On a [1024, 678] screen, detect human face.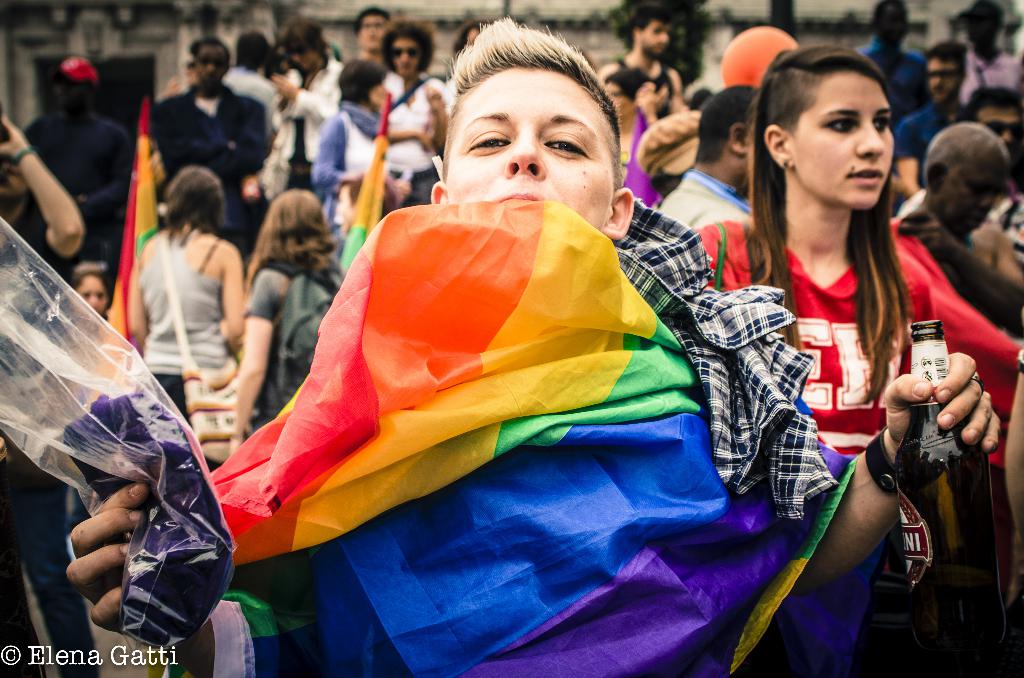
924/60/956/108.
